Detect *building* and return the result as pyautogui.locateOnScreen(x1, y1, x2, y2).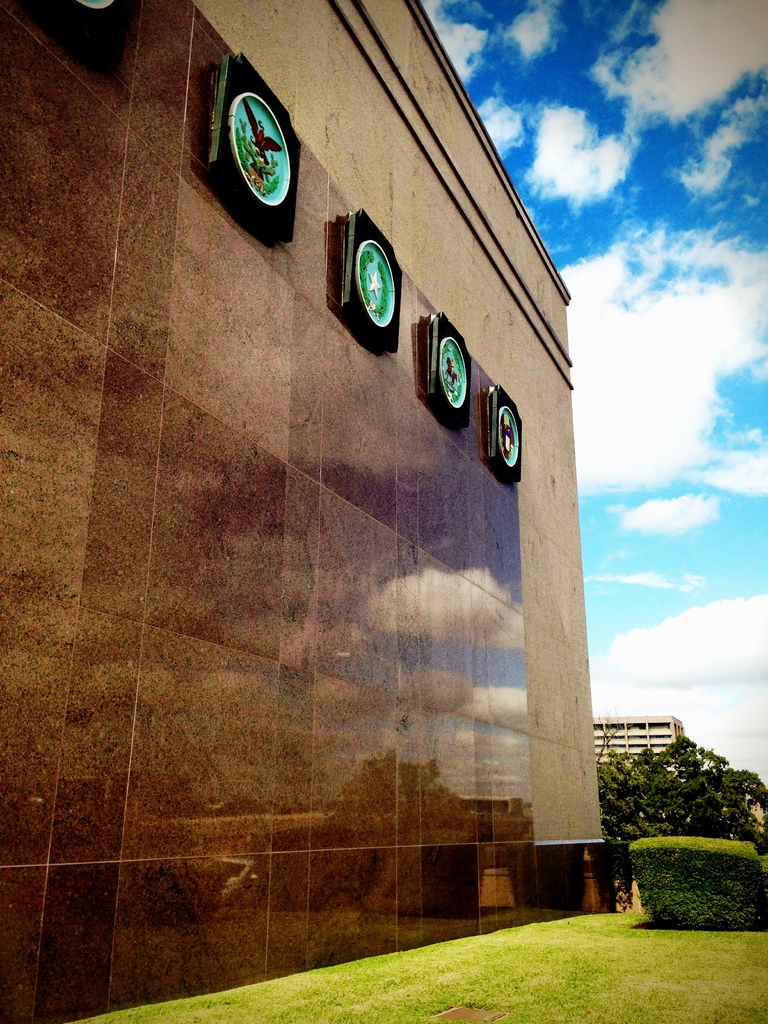
pyautogui.locateOnScreen(0, 0, 616, 1023).
